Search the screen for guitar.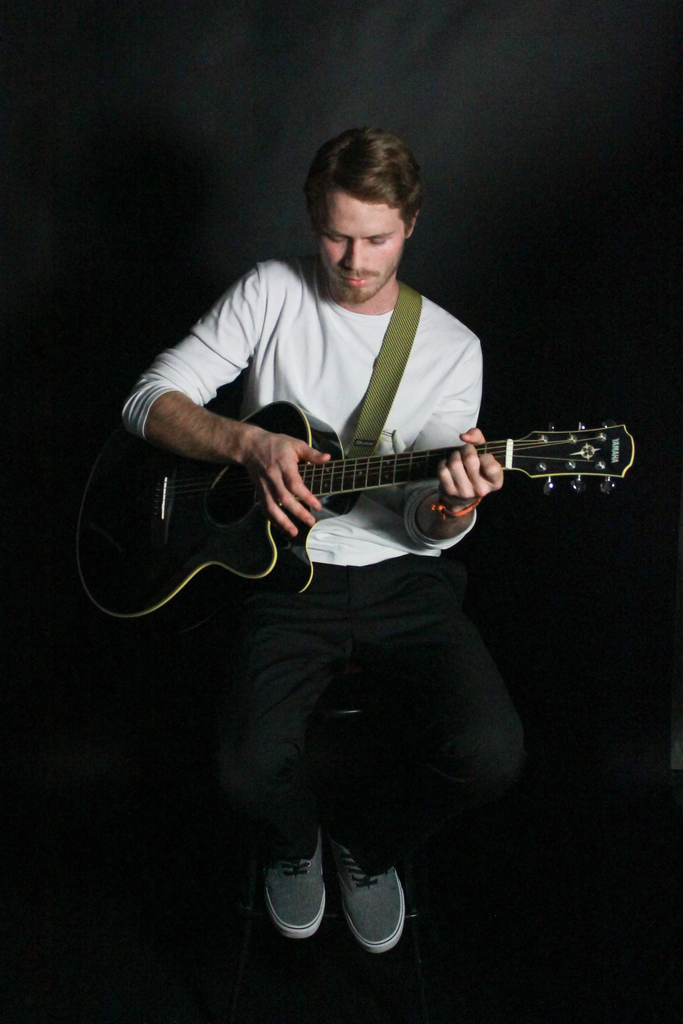
Found at 90, 369, 659, 598.
